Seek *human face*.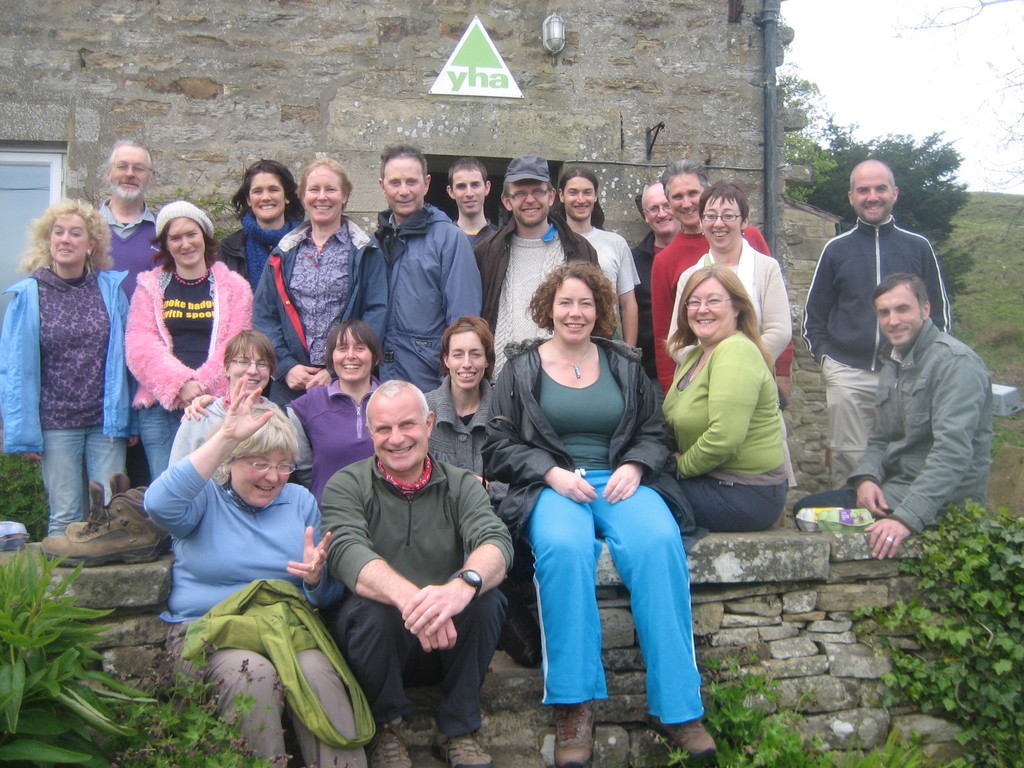
506,181,549,223.
